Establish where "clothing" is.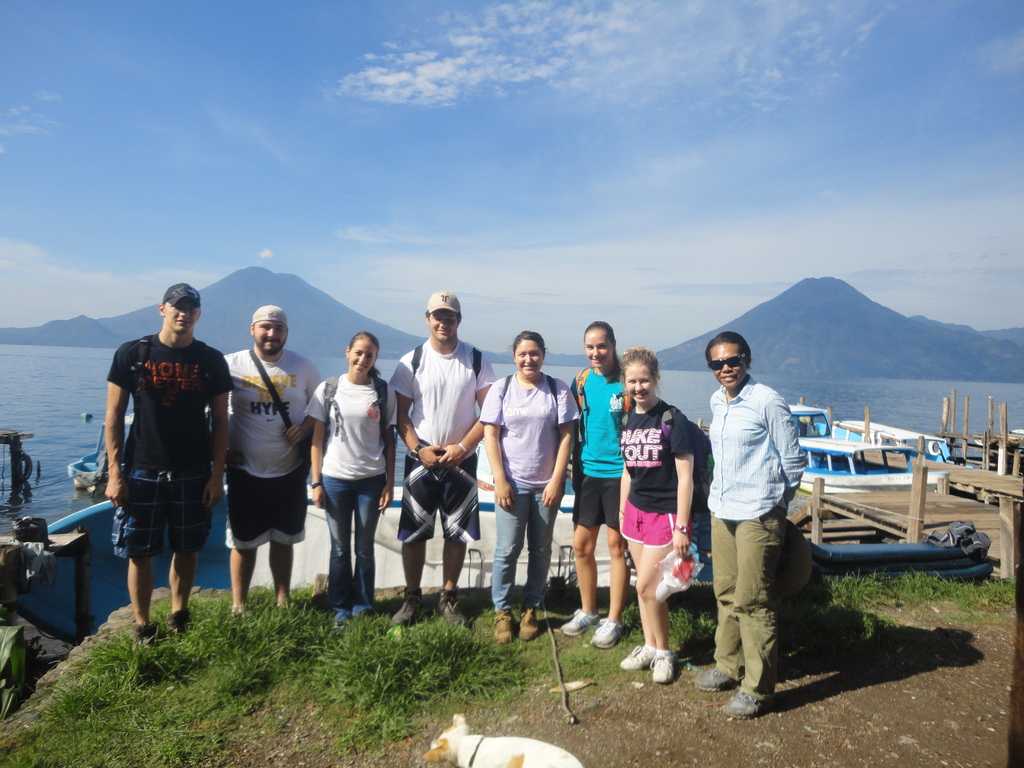
Established at [left=568, top=372, right=635, bottom=486].
